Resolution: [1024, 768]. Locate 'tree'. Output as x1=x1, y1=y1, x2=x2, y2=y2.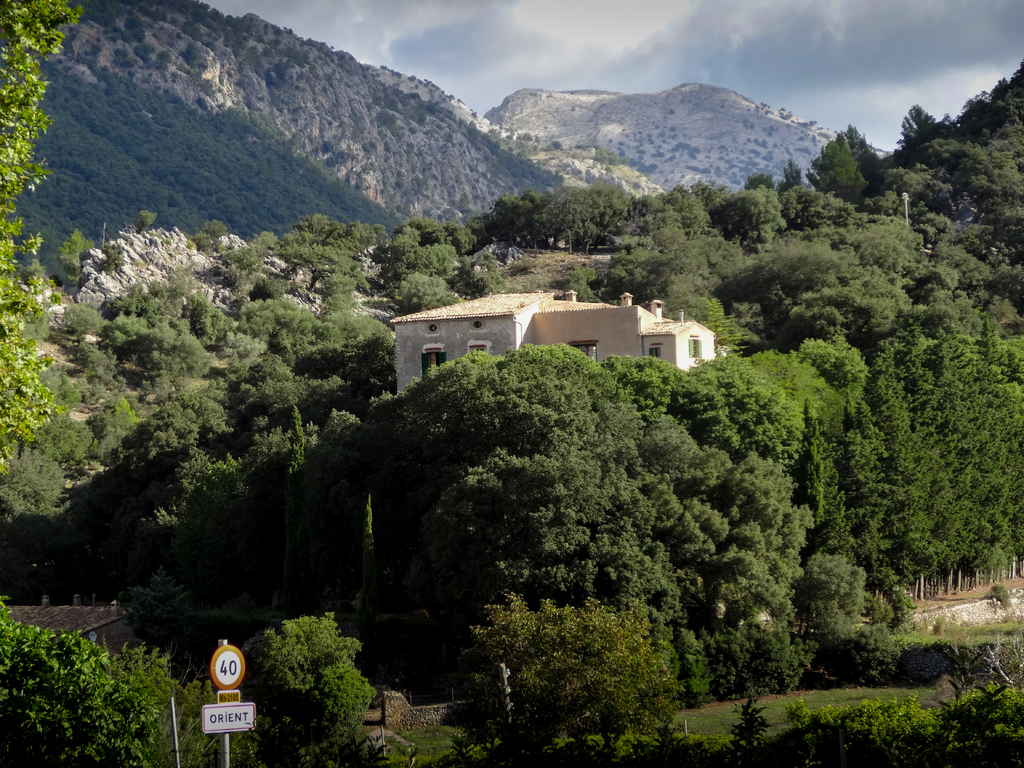
x1=0, y1=6, x2=86, y2=467.
